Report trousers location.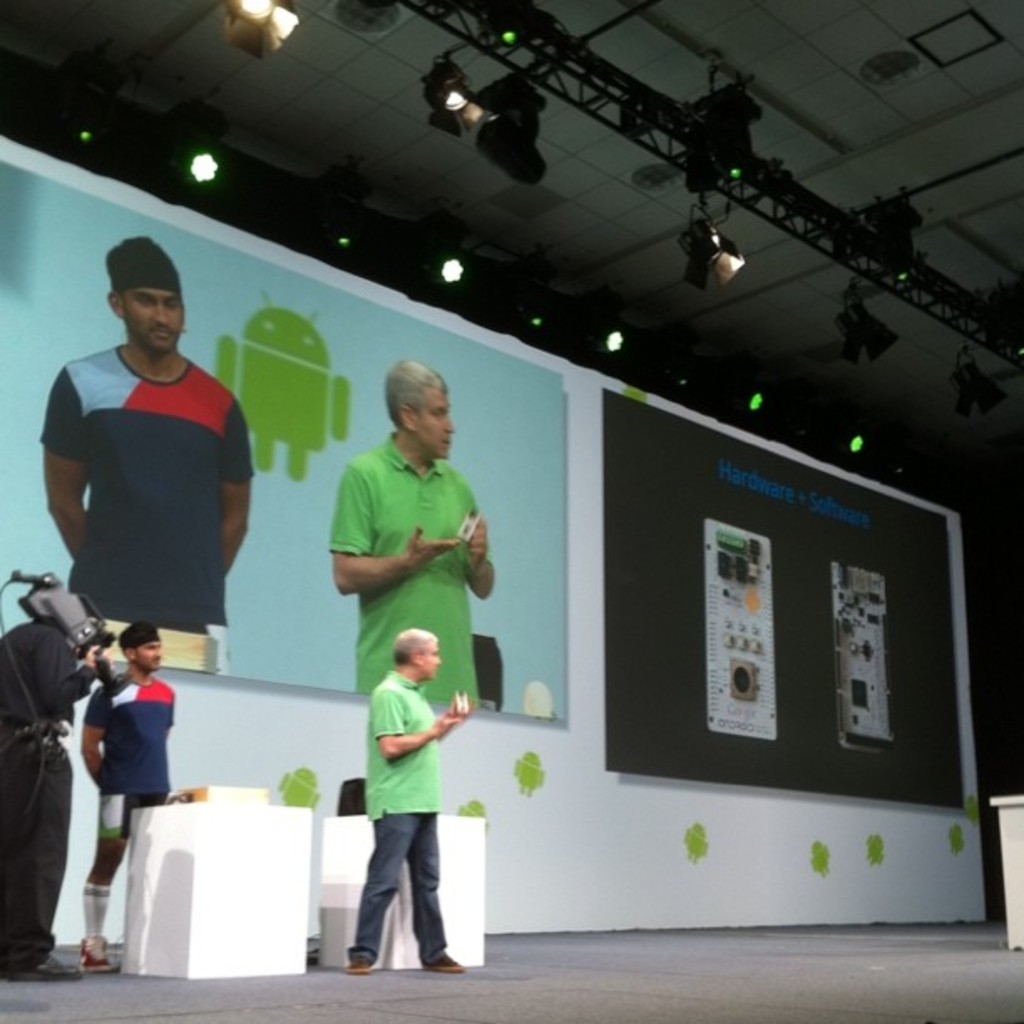
Report: l=340, t=820, r=455, b=967.
